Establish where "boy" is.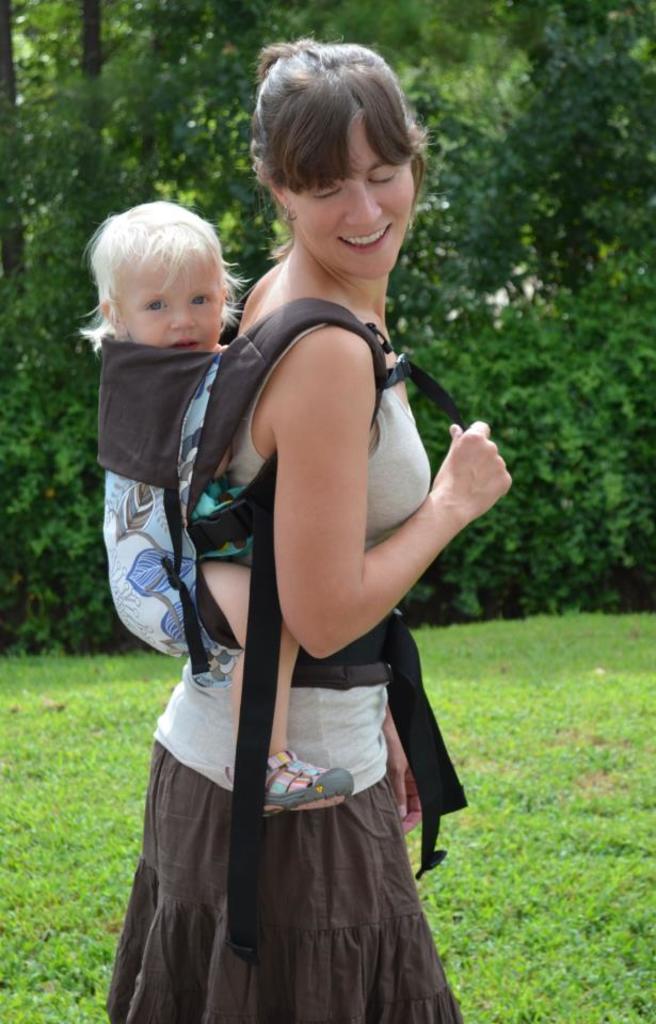
Established at box=[90, 204, 356, 813].
